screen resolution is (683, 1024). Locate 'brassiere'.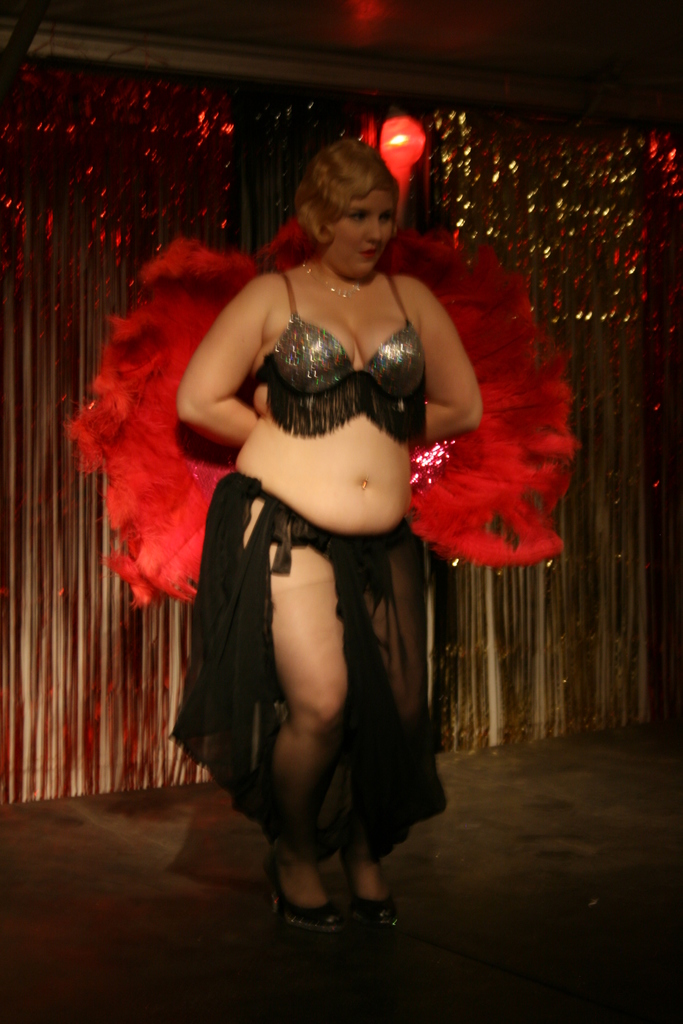
BBox(243, 259, 448, 433).
